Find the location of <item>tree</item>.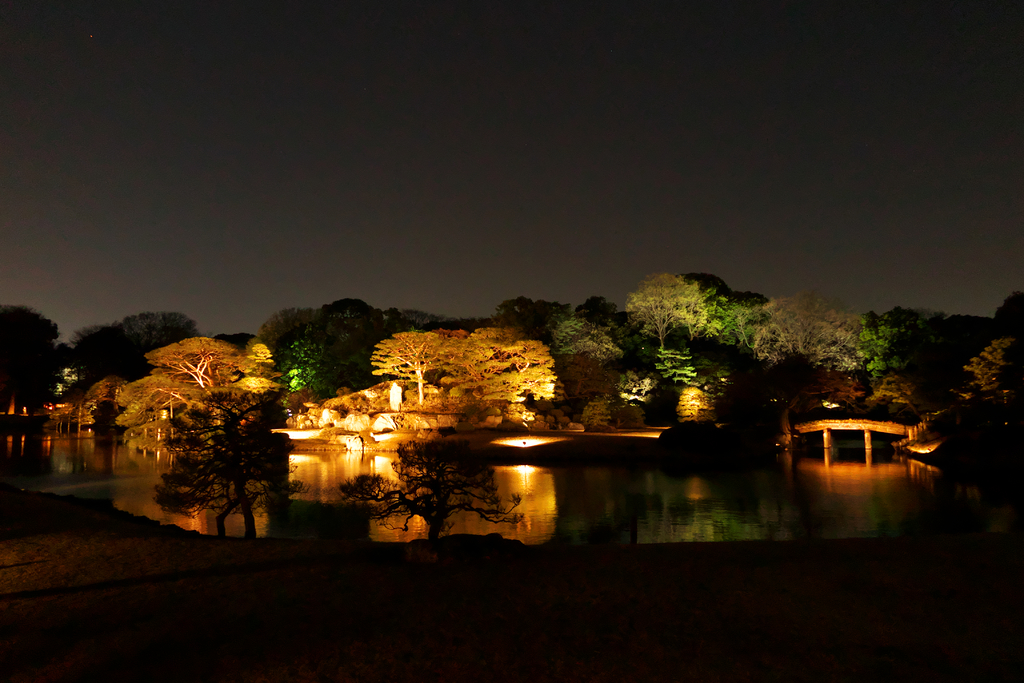
Location: left=343, top=436, right=531, bottom=558.
